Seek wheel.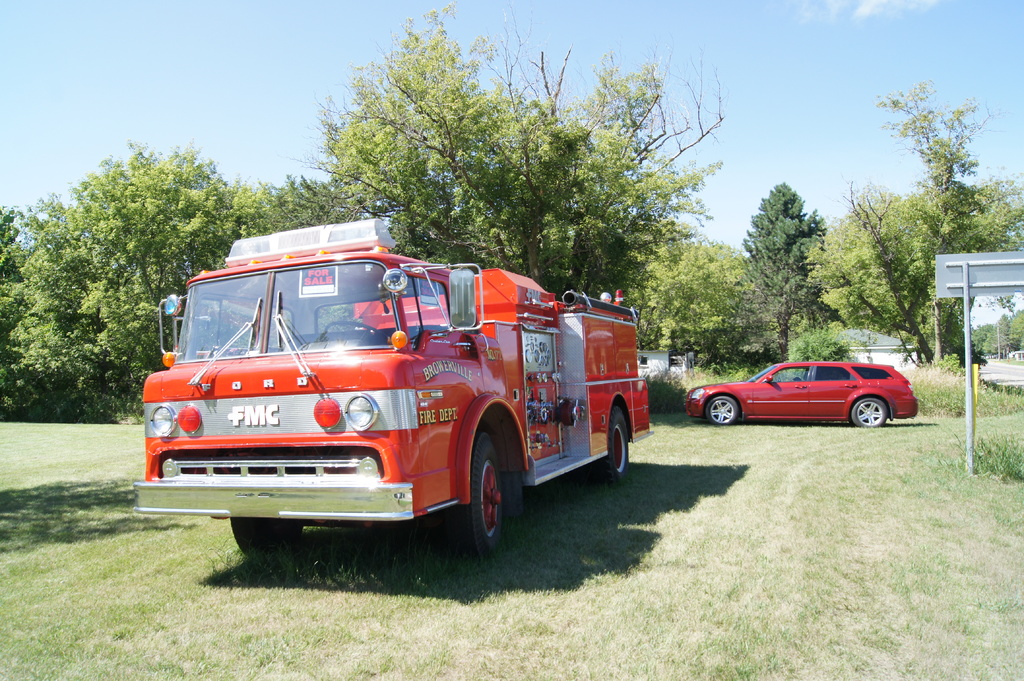
region(458, 429, 506, 546).
